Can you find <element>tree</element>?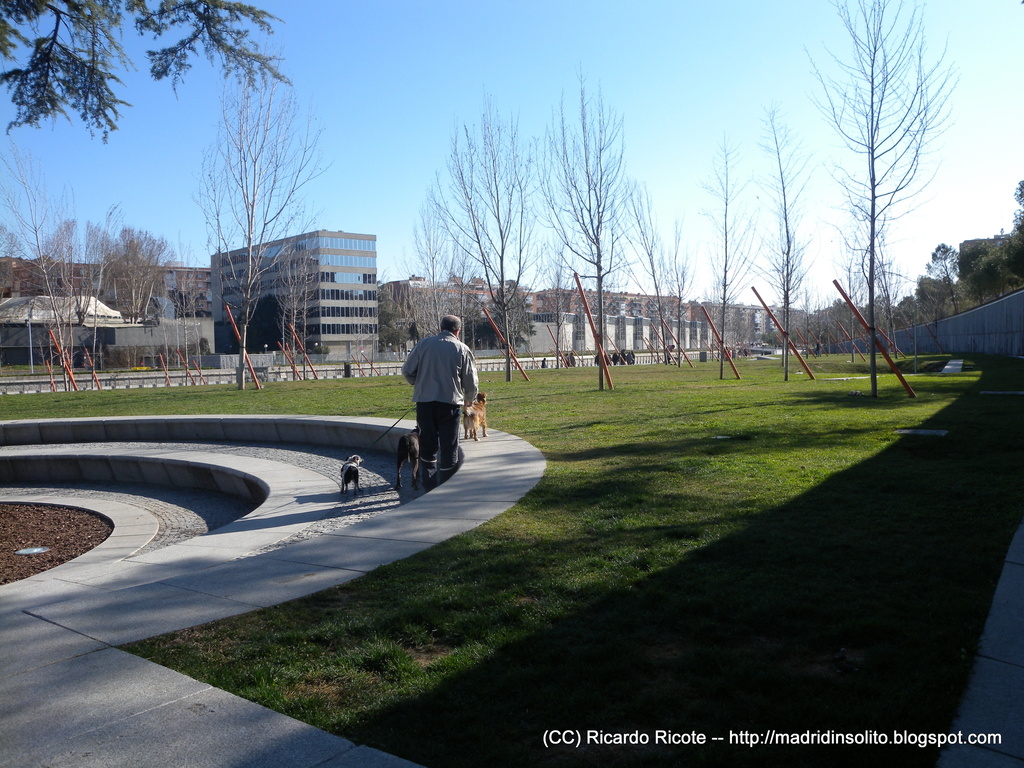
Yes, bounding box: select_region(173, 42, 337, 388).
